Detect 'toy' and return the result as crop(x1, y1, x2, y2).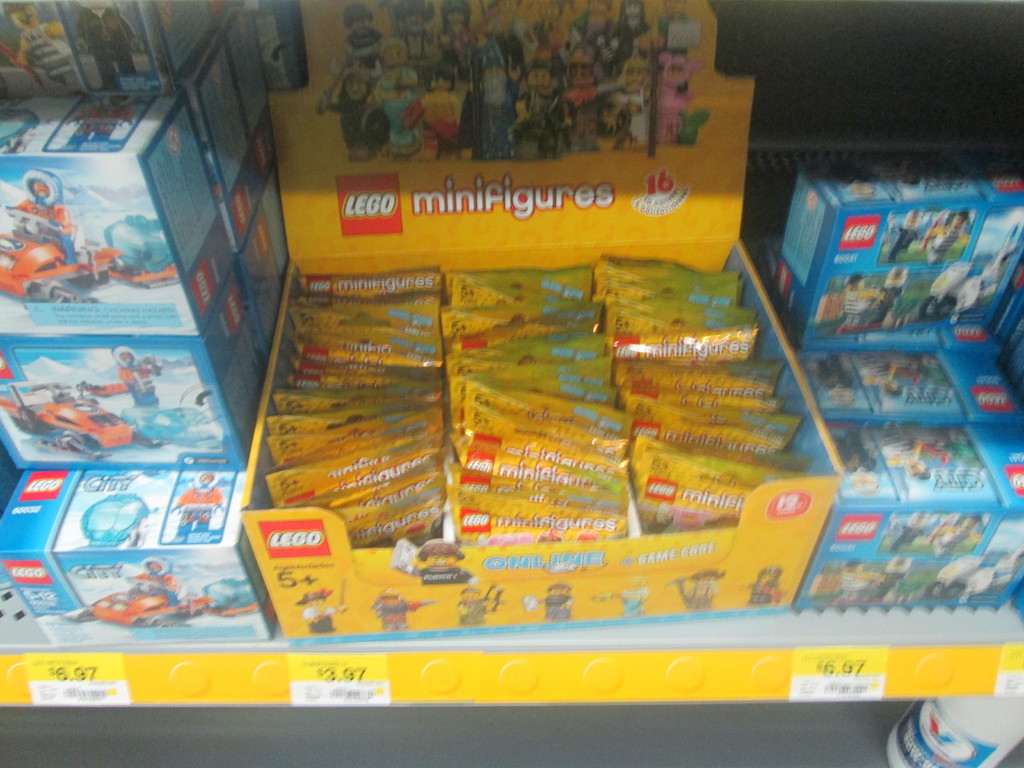
crop(886, 508, 931, 557).
